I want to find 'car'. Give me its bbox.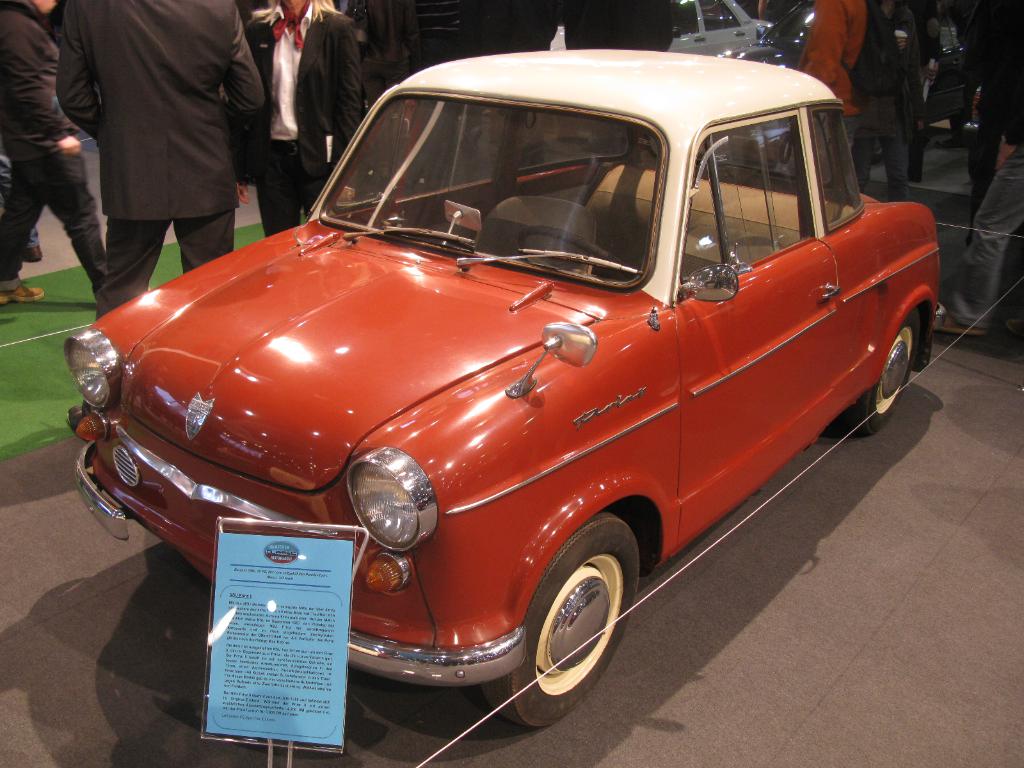
[x1=716, y1=0, x2=964, y2=165].
